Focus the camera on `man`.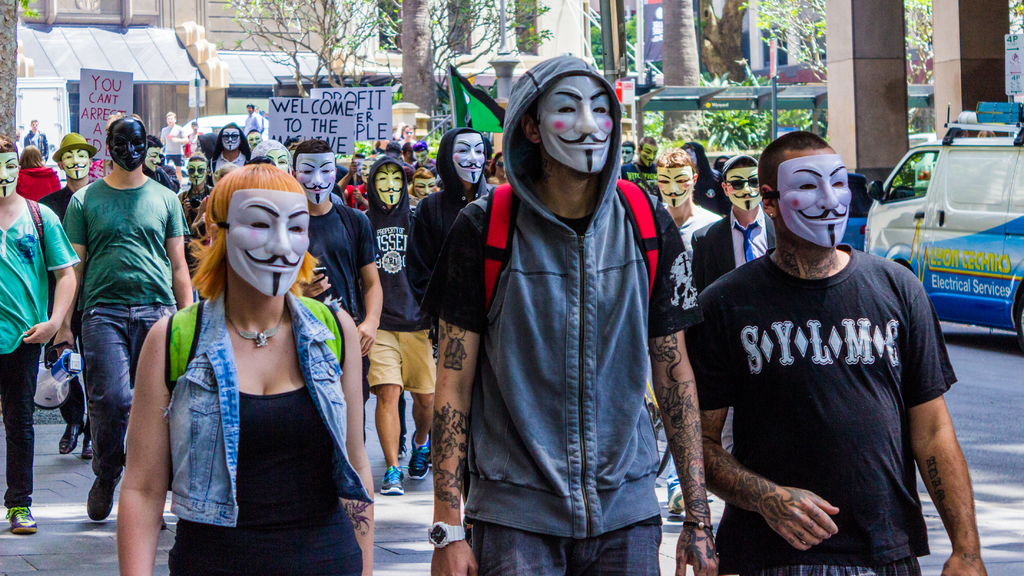
Focus region: <box>617,140,633,164</box>.
